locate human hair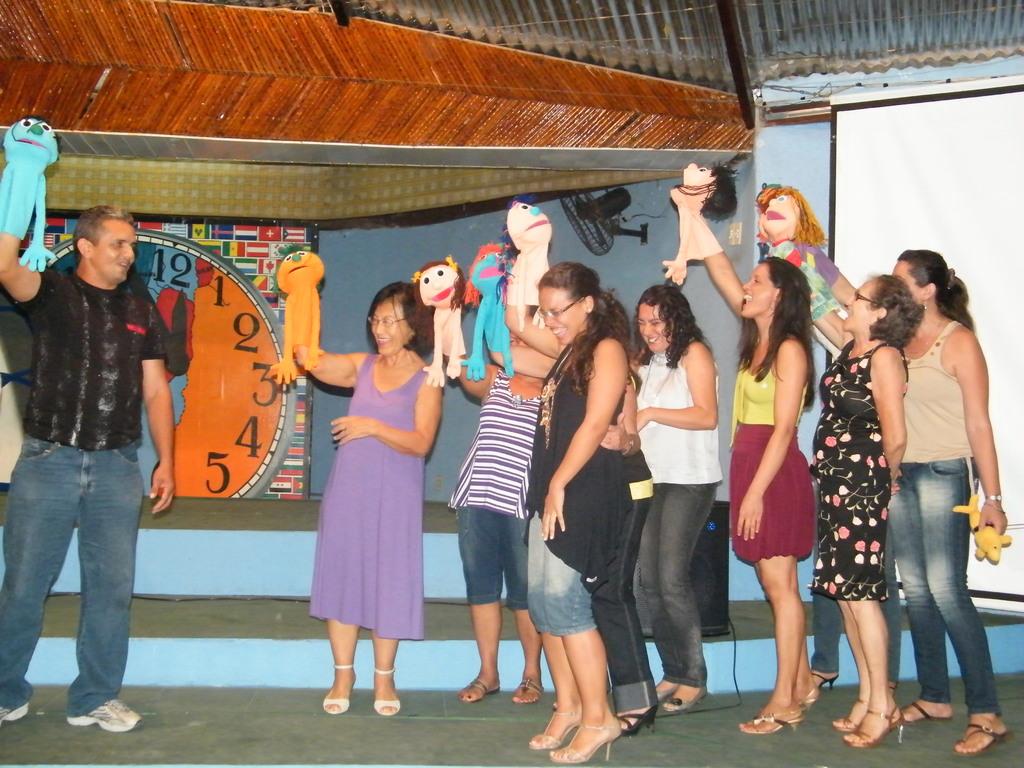
left=900, top=245, right=972, bottom=331
